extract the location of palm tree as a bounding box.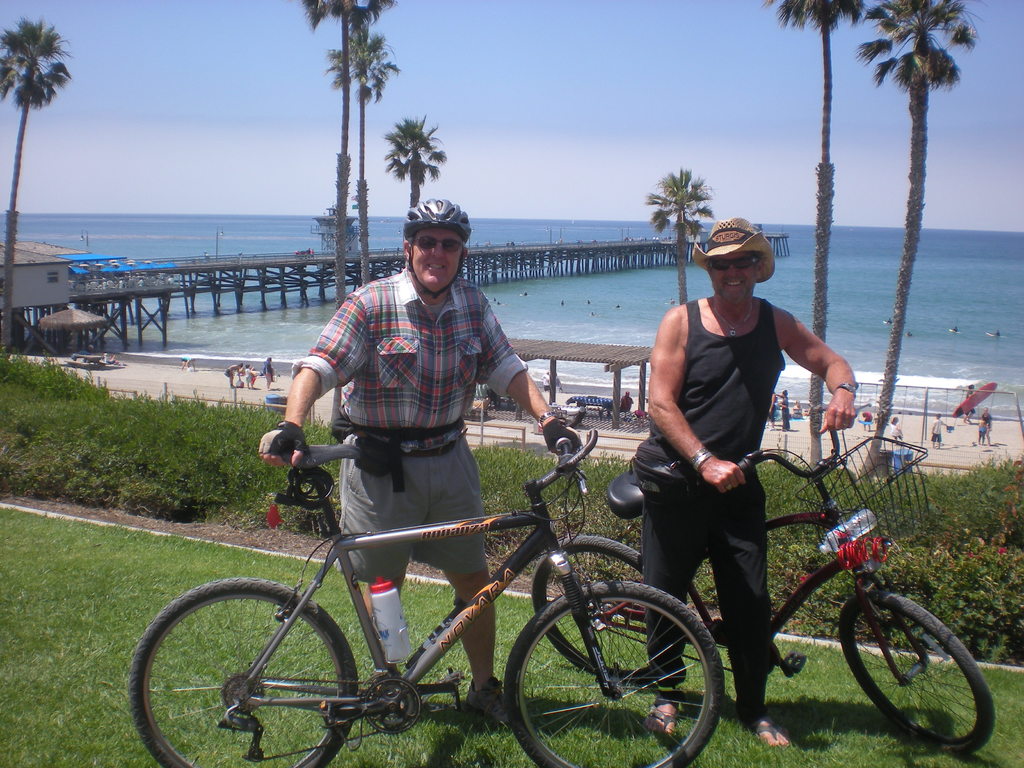
{"left": 306, "top": 29, "right": 394, "bottom": 188}.
